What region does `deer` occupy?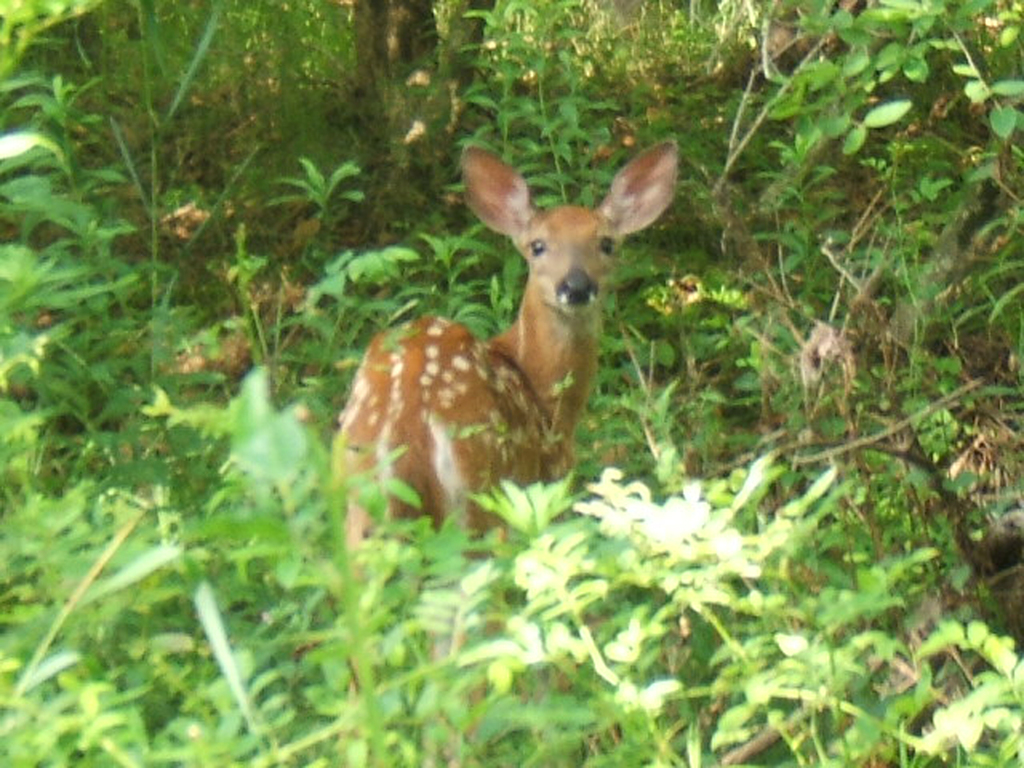
left=326, top=138, right=682, bottom=577.
